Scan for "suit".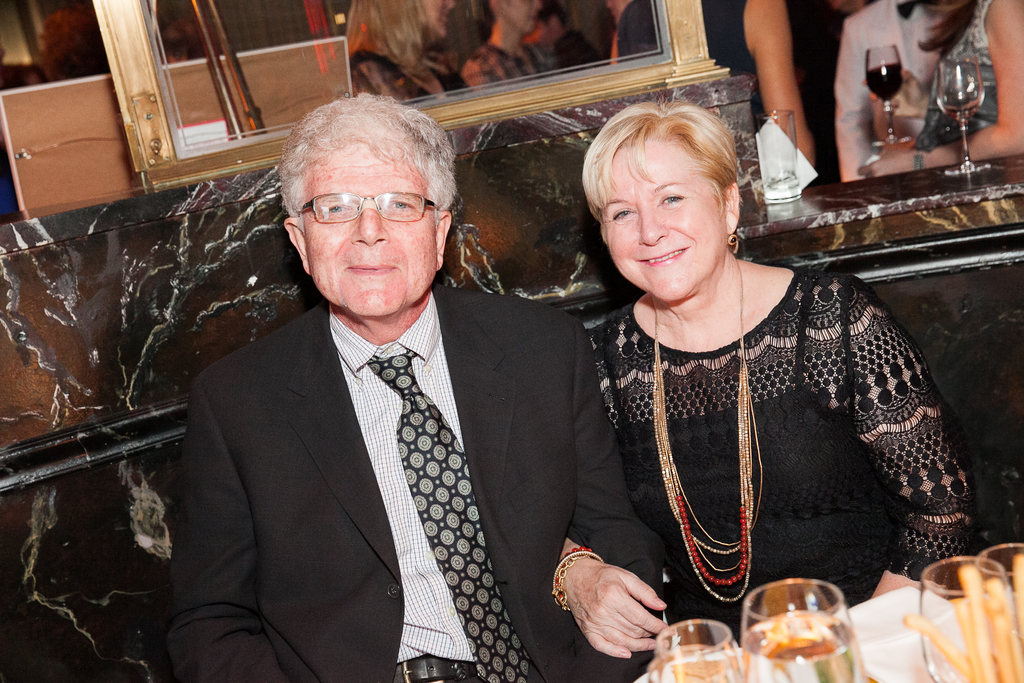
Scan result: <bbox>157, 176, 598, 673</bbox>.
